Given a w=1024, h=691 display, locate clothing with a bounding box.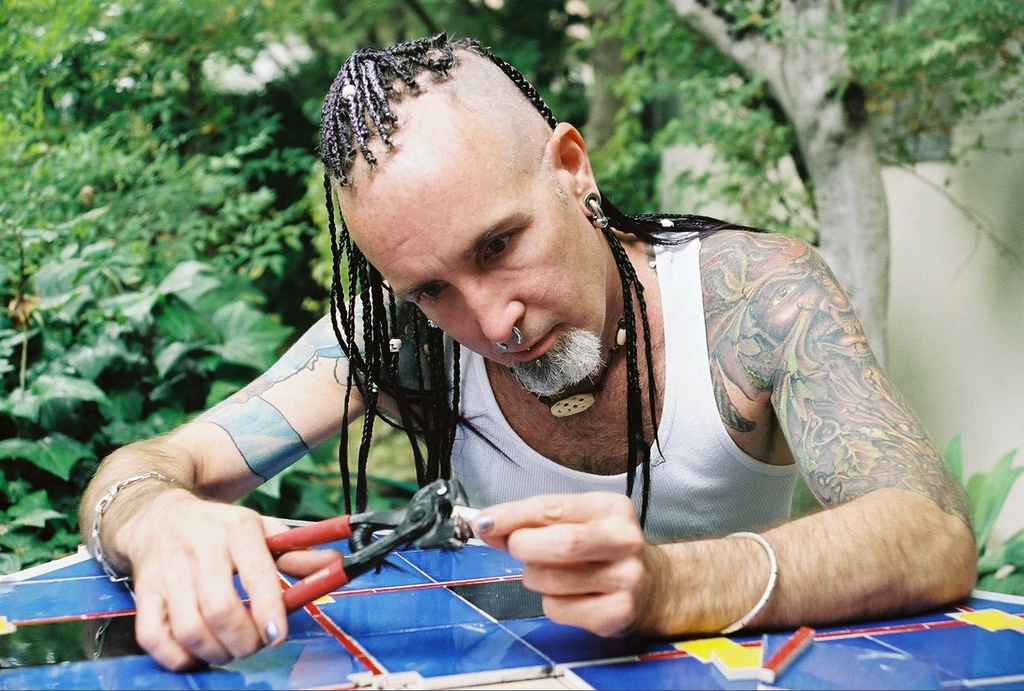
Located: x1=445 y1=231 x2=801 y2=544.
